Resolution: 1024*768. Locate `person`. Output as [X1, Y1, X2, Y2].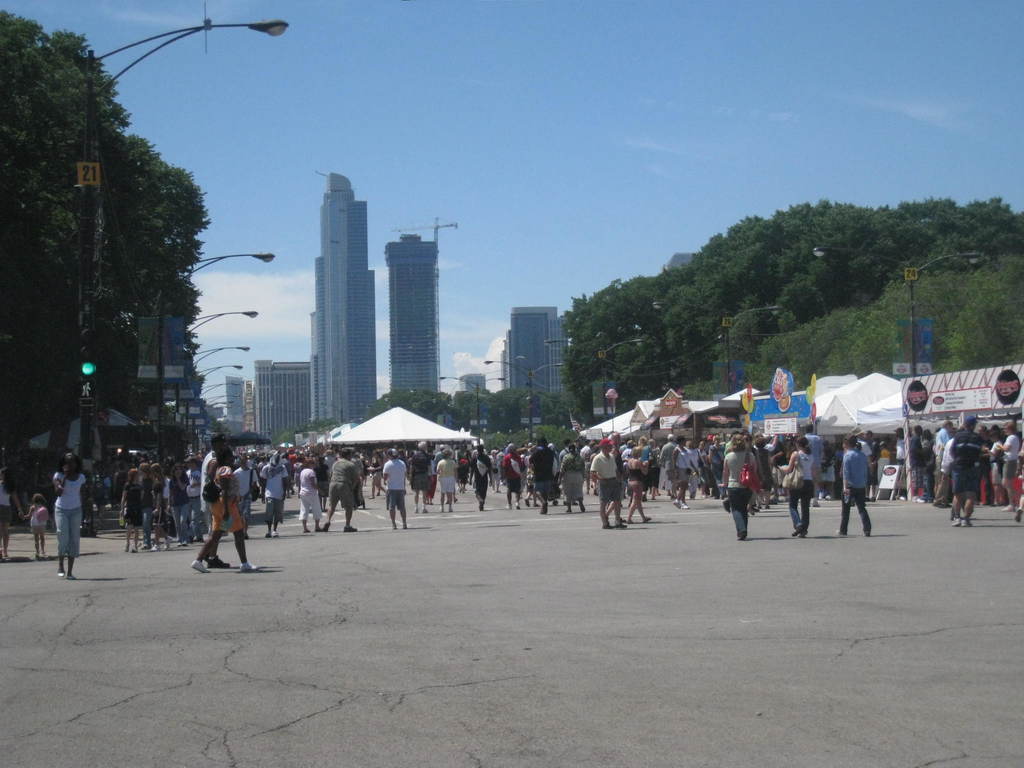
[170, 463, 201, 545].
